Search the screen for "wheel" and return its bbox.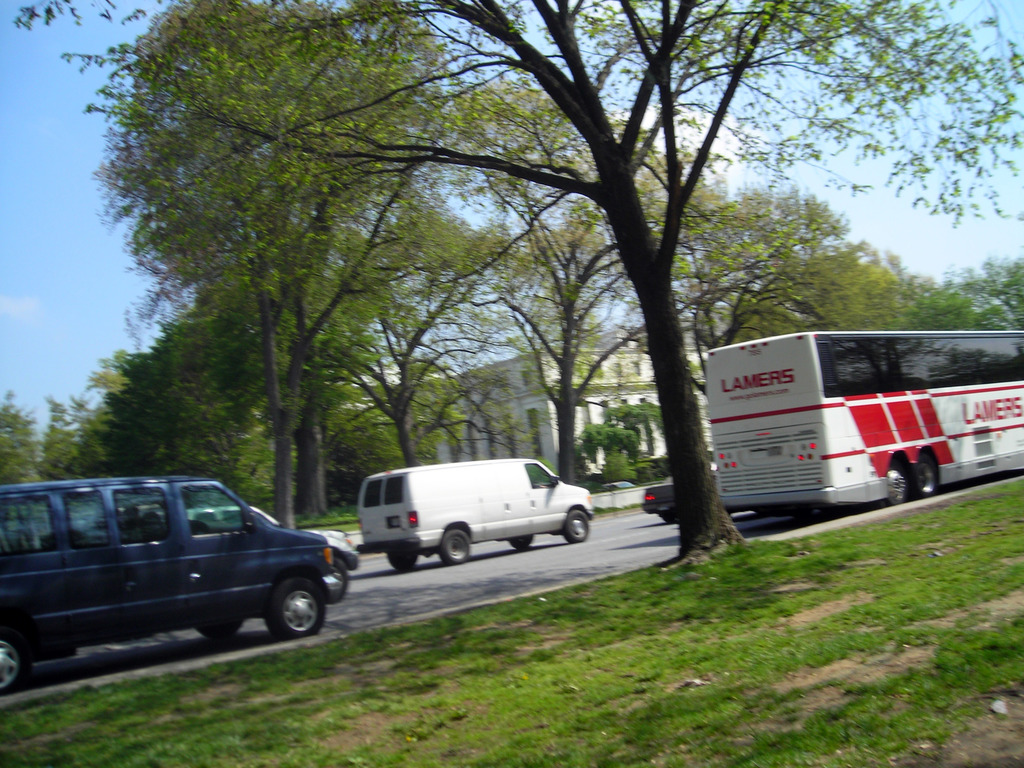
Found: left=0, top=634, right=35, bottom=691.
